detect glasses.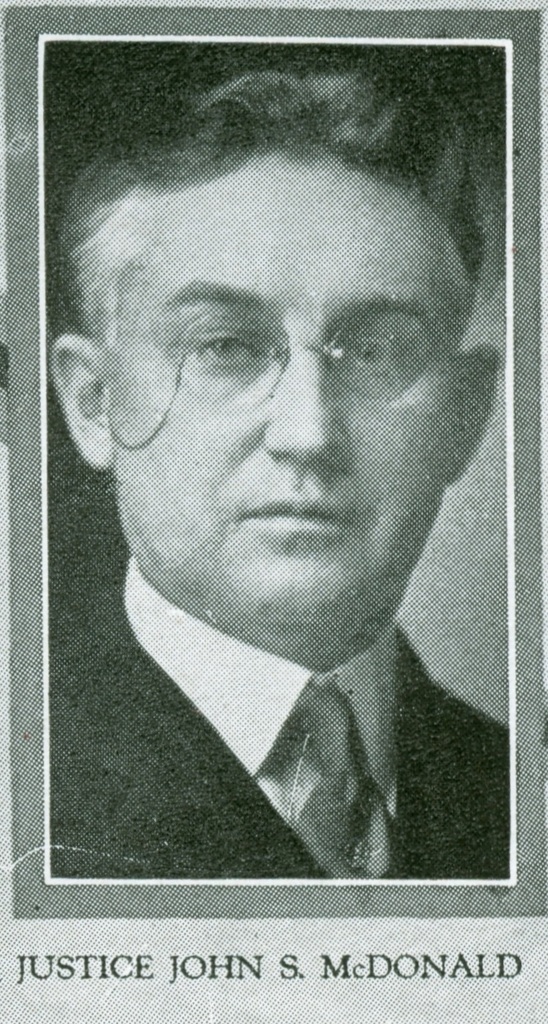
Detected at l=71, t=239, r=481, b=458.
